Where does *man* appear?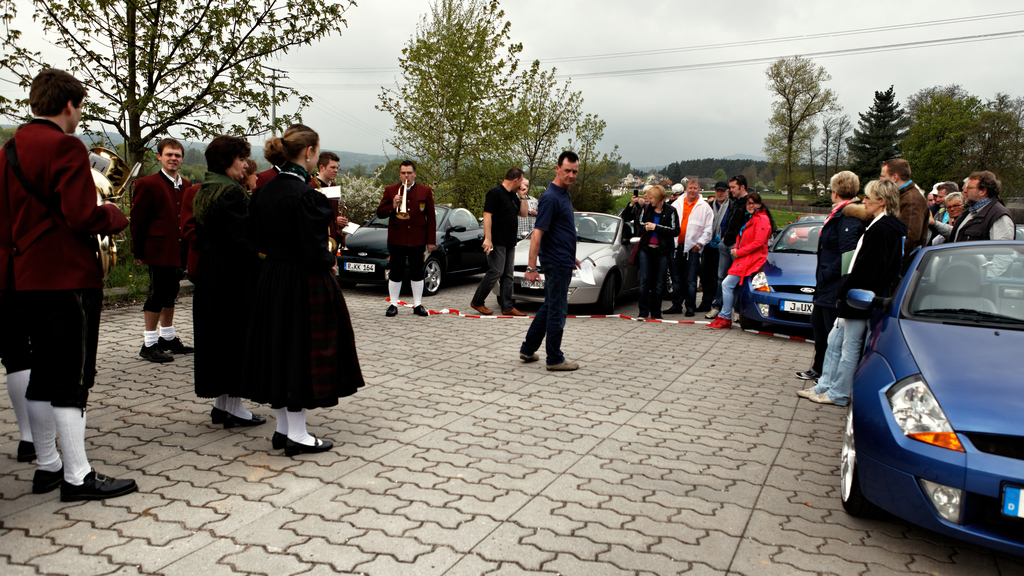
Appears at l=514, t=150, r=579, b=374.
